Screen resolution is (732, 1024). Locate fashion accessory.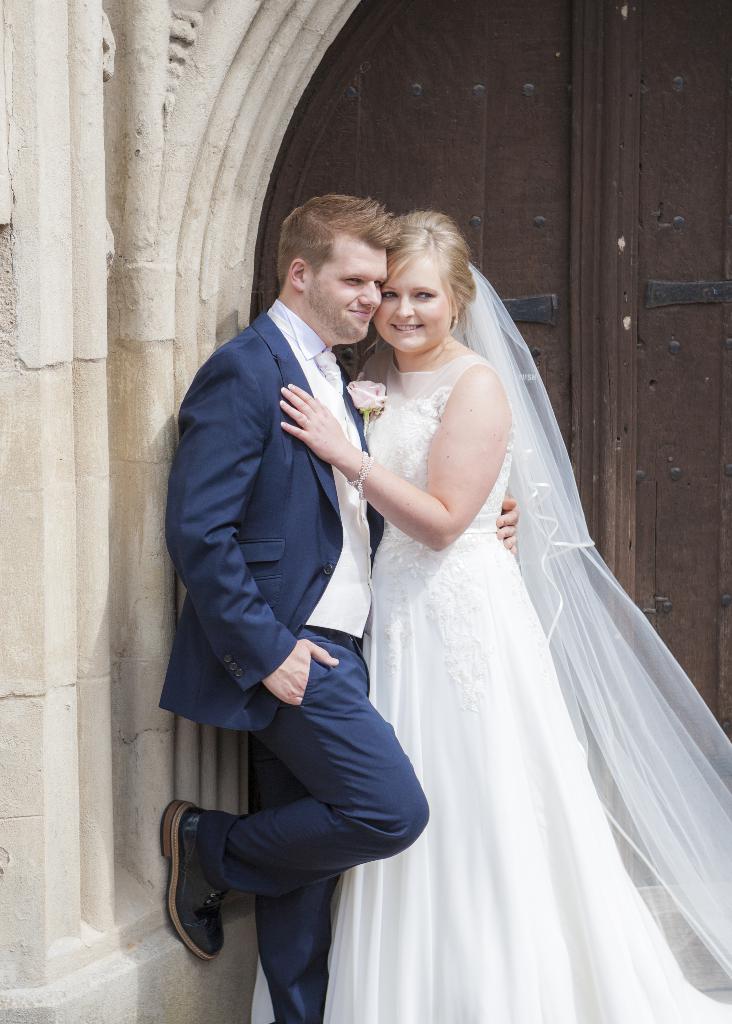
[342, 378, 386, 442].
